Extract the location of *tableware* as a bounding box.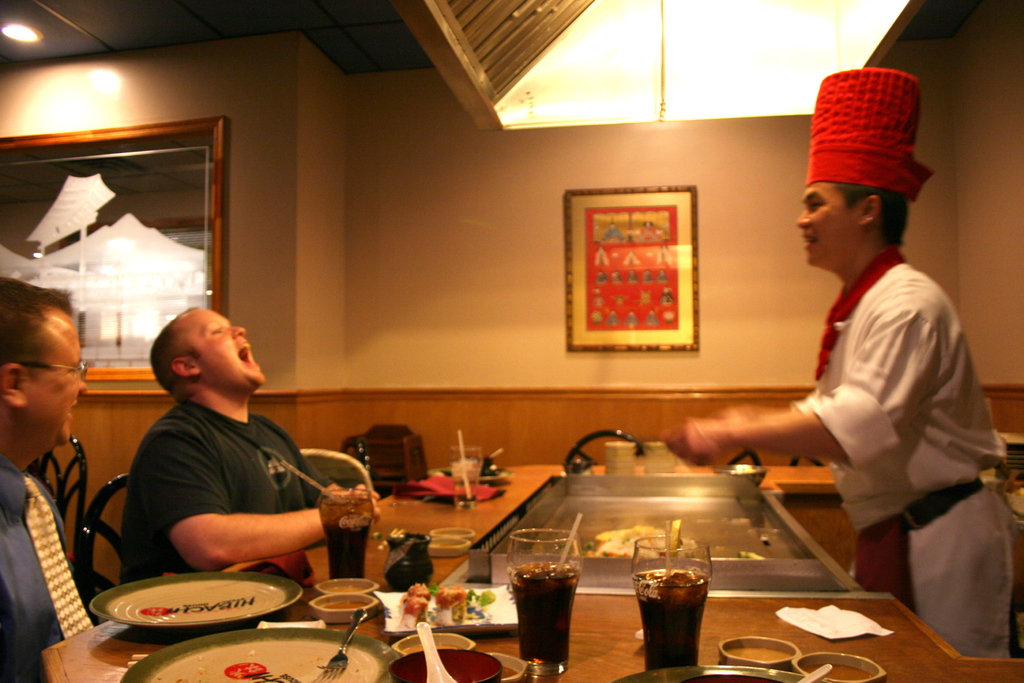
region(391, 641, 504, 682).
